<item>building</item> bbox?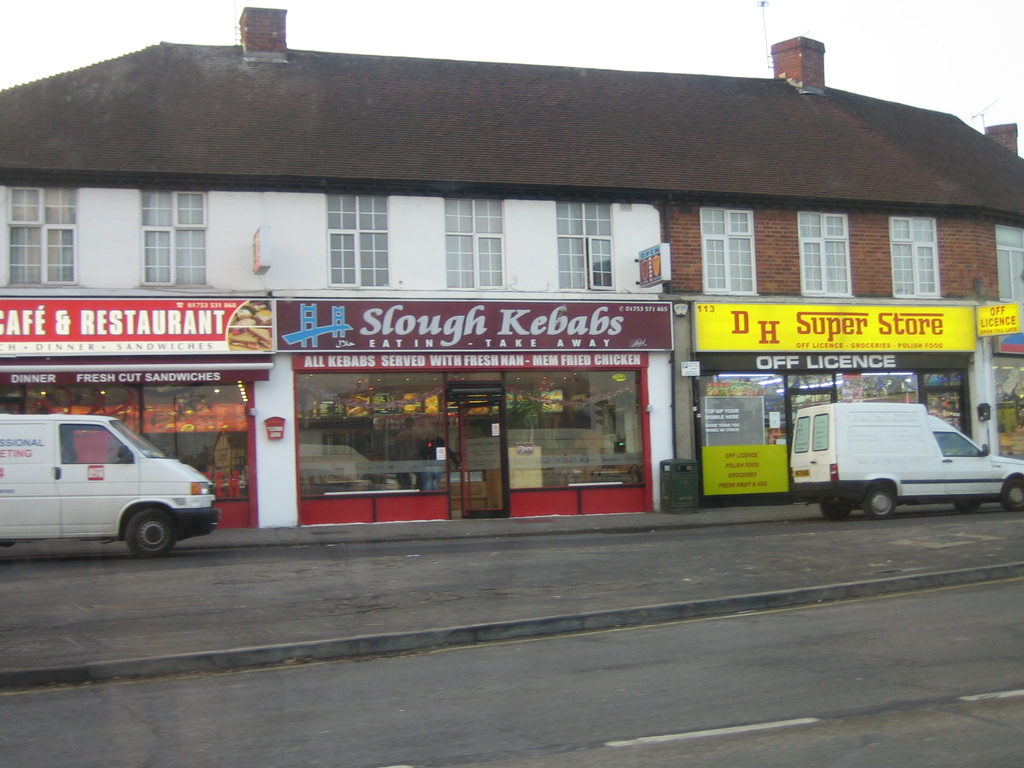
Rect(0, 0, 1023, 529)
